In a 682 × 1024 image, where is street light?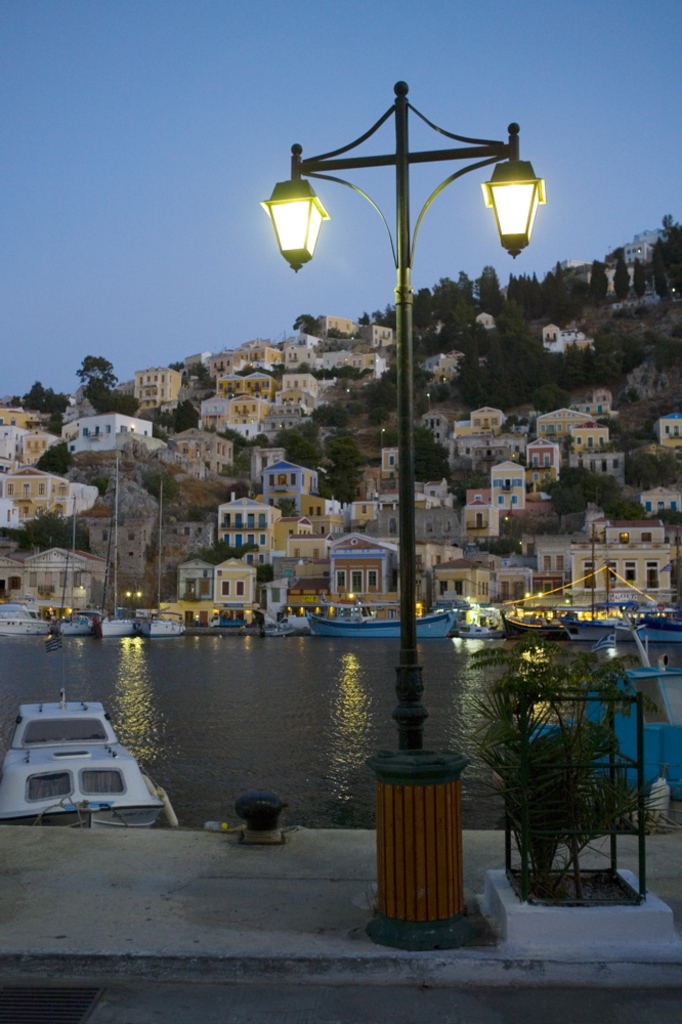
x1=69, y1=586, x2=83, y2=629.
